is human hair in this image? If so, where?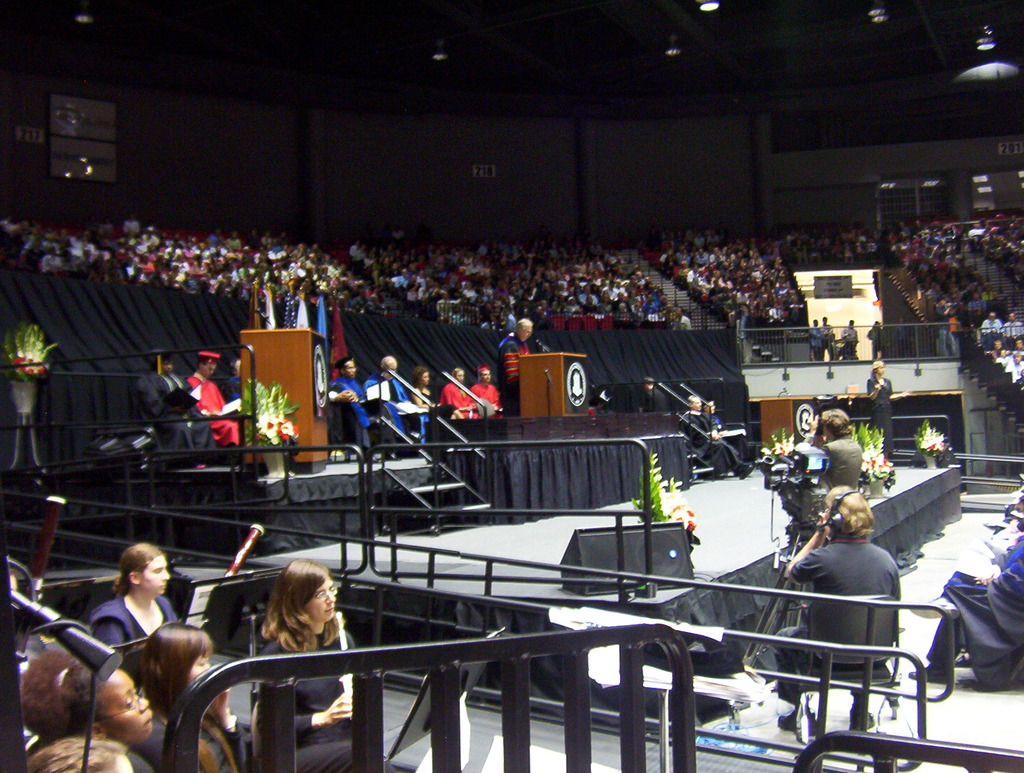
Yes, at (57,663,106,738).
